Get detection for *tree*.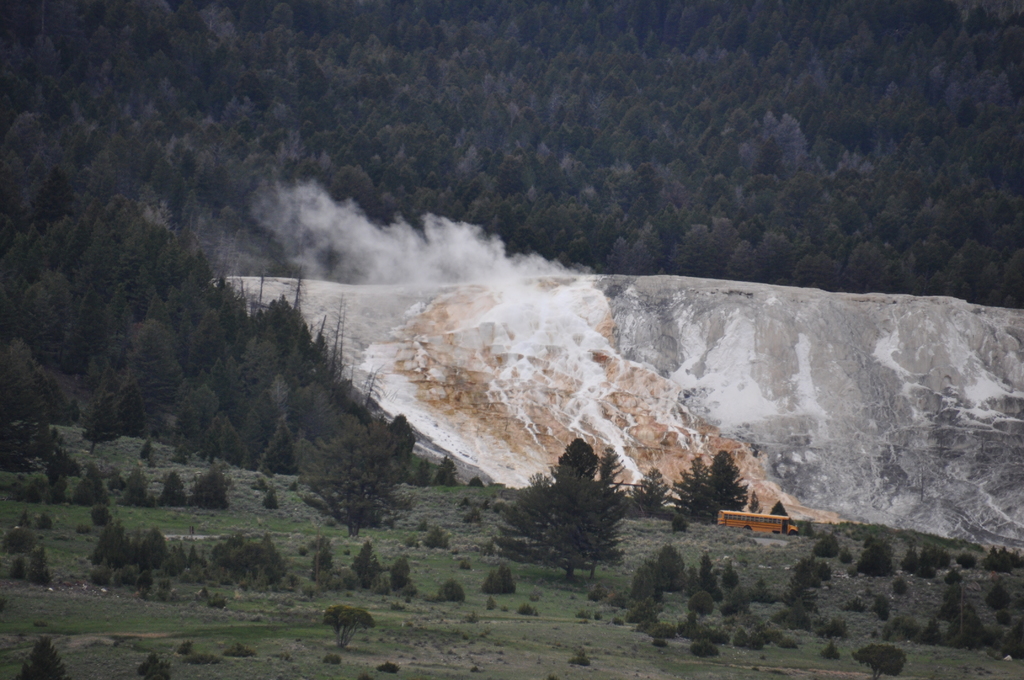
Detection: pyautogui.locateOnScreen(694, 554, 724, 600).
